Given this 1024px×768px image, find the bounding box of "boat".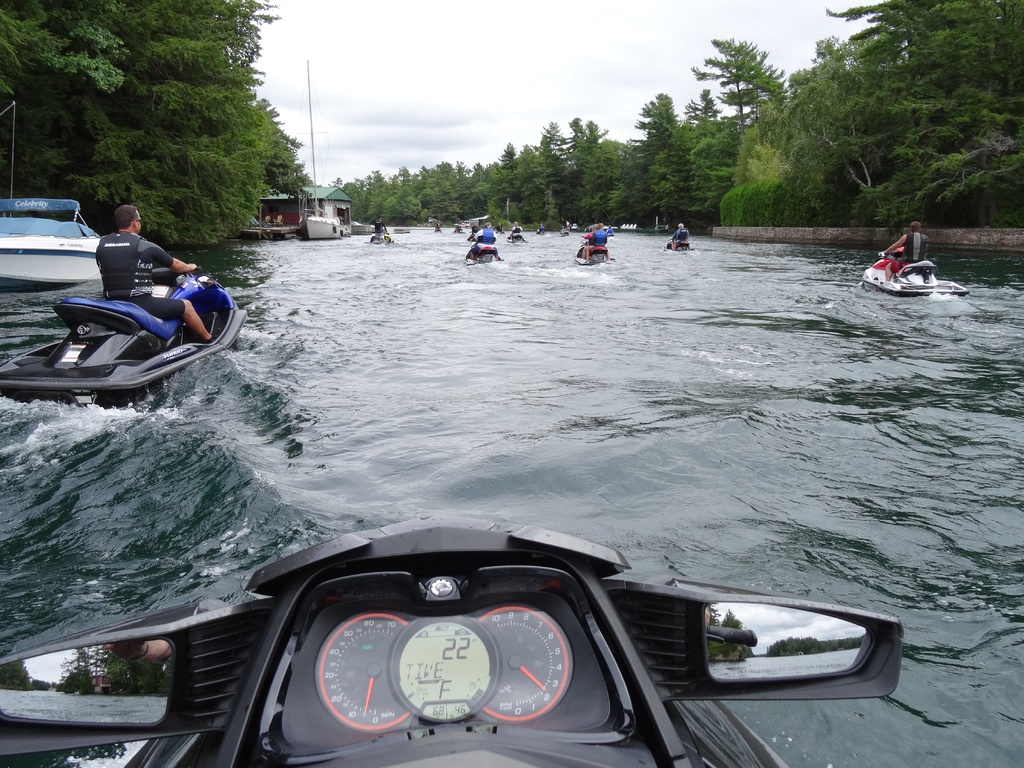
(504, 233, 521, 246).
